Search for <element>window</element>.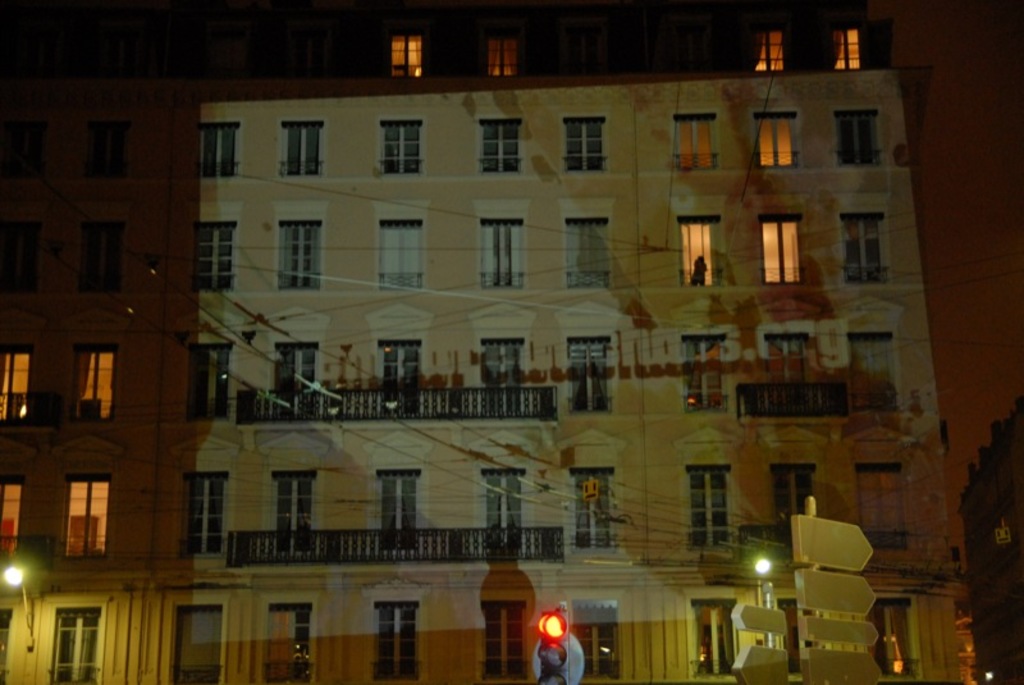
Found at x1=86 y1=131 x2=125 y2=174.
